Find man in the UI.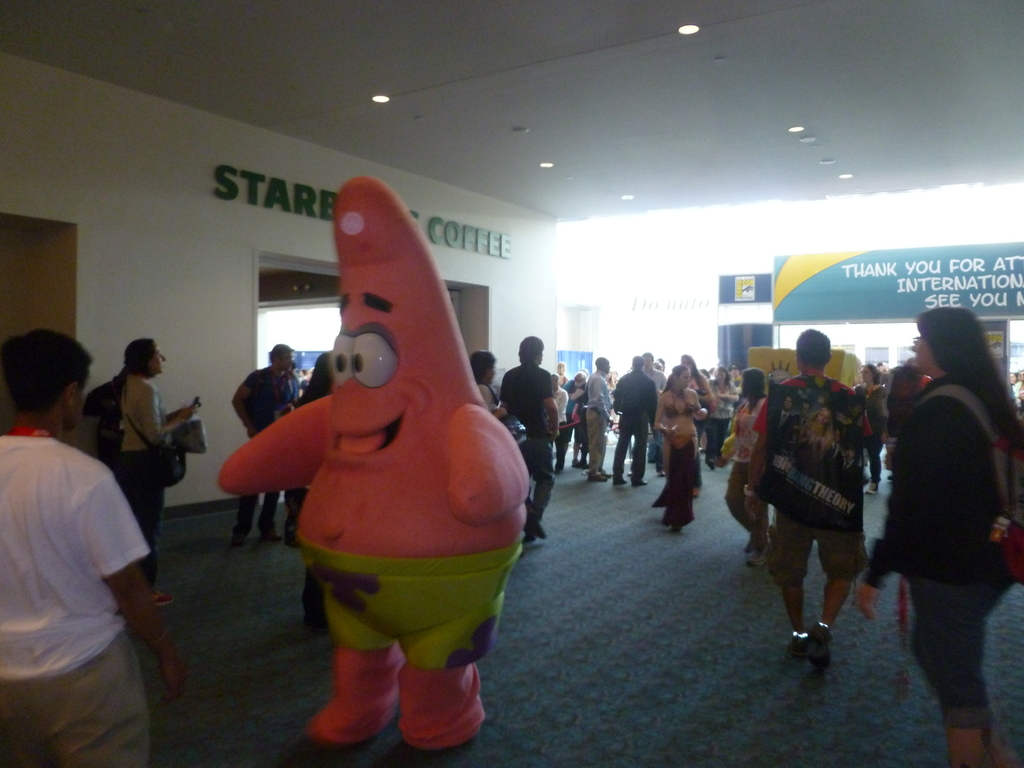
UI element at 0/327/184/767.
